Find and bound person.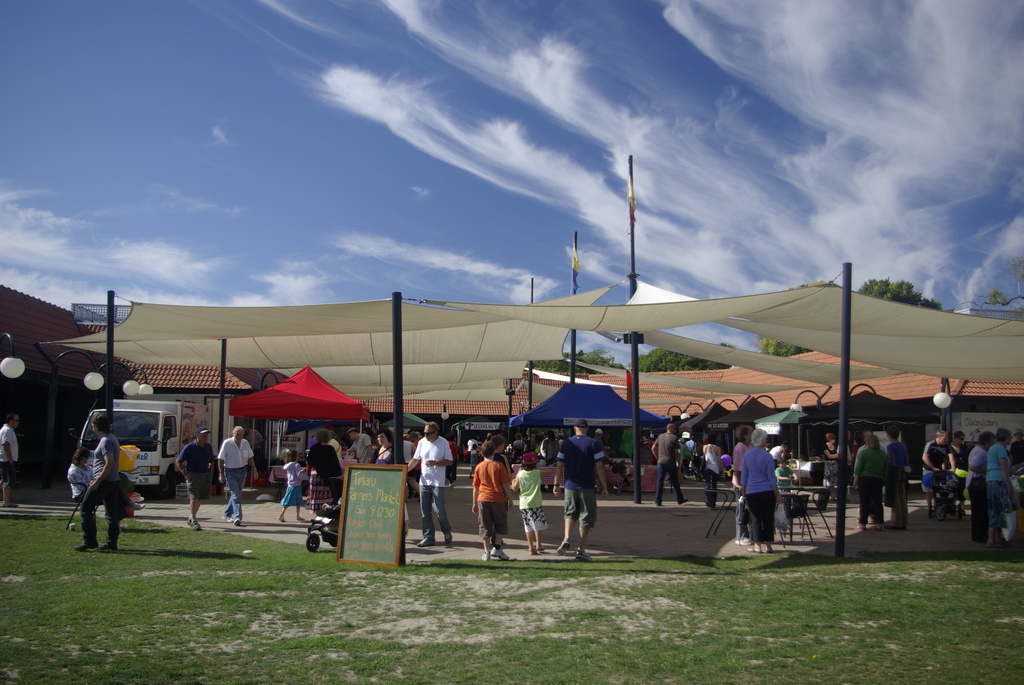
Bound: 820:430:840:503.
